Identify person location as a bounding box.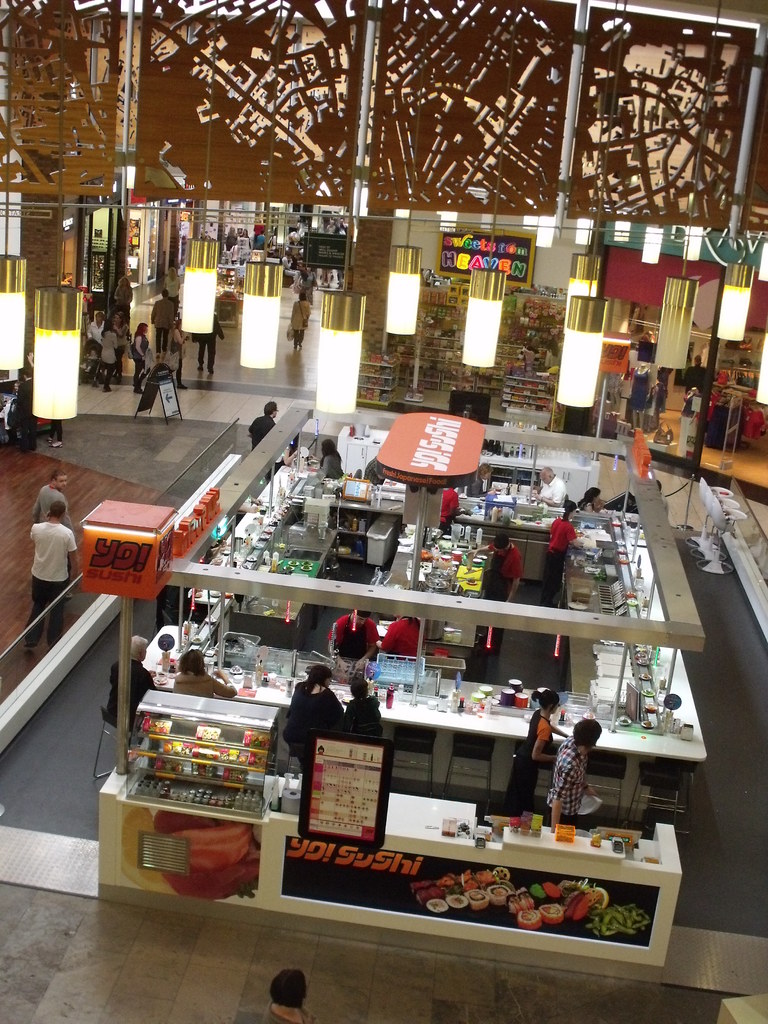
(left=265, top=970, right=316, bottom=1023).
